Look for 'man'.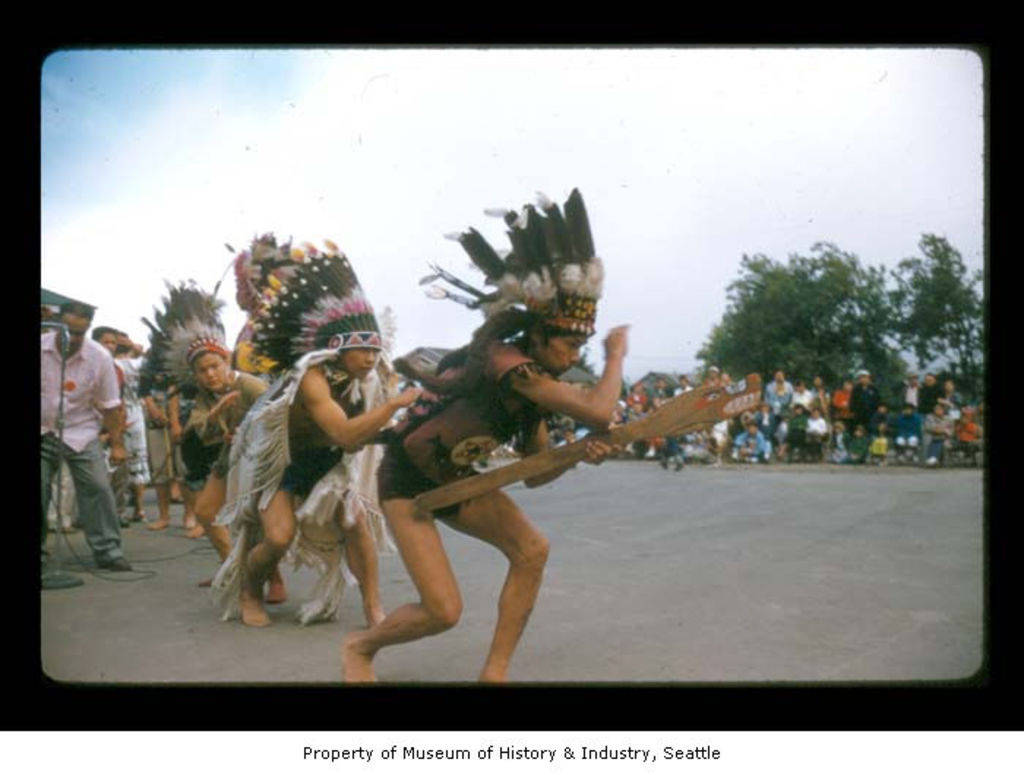
Found: (336, 181, 632, 684).
